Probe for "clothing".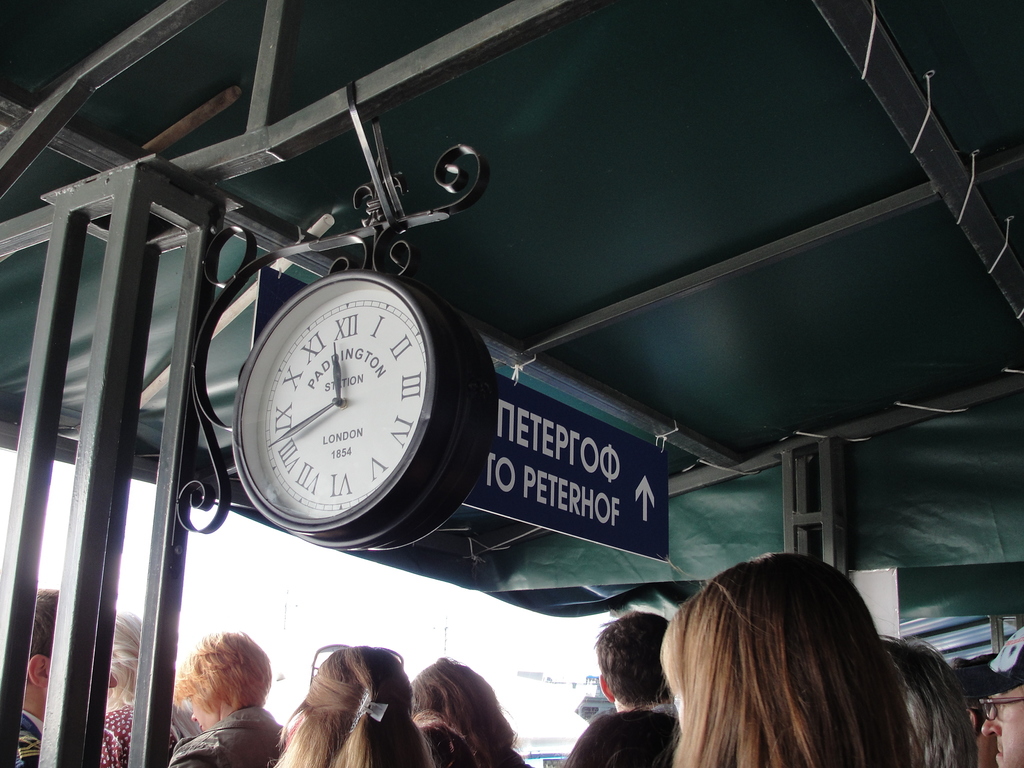
Probe result: bbox=(102, 703, 132, 767).
